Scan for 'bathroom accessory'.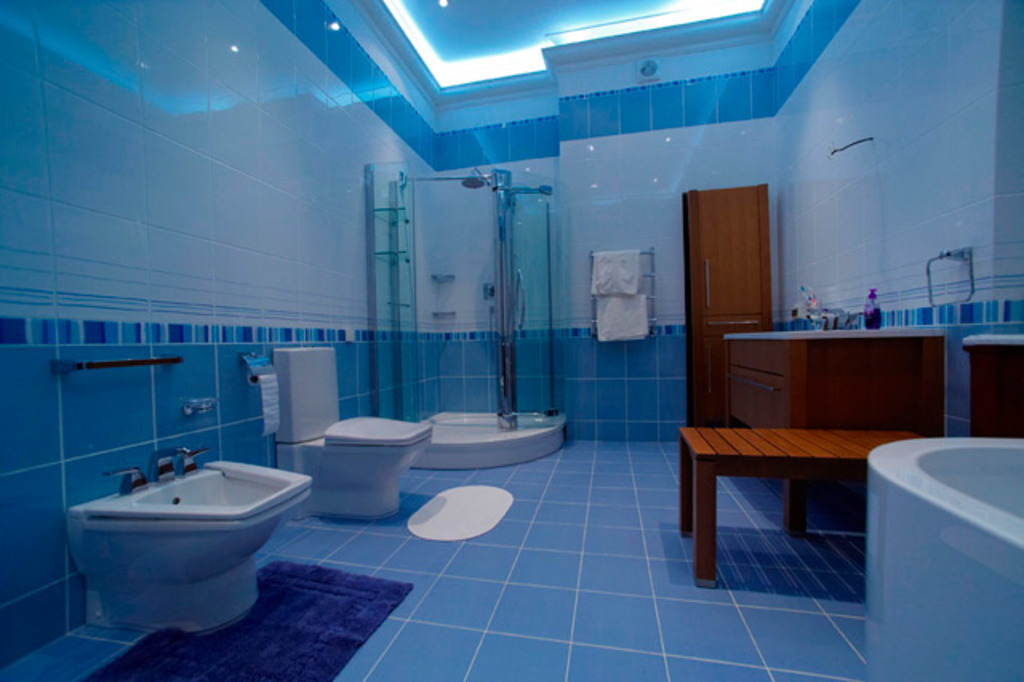
Scan result: locate(586, 243, 656, 343).
